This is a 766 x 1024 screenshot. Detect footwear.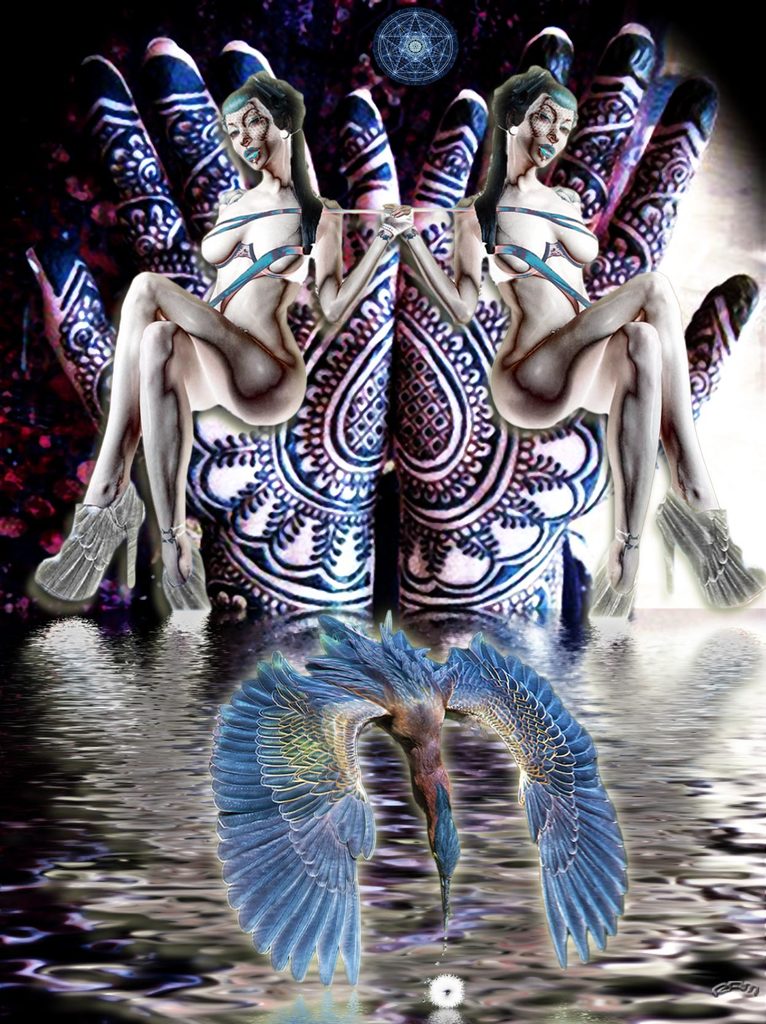
[29, 451, 152, 633].
